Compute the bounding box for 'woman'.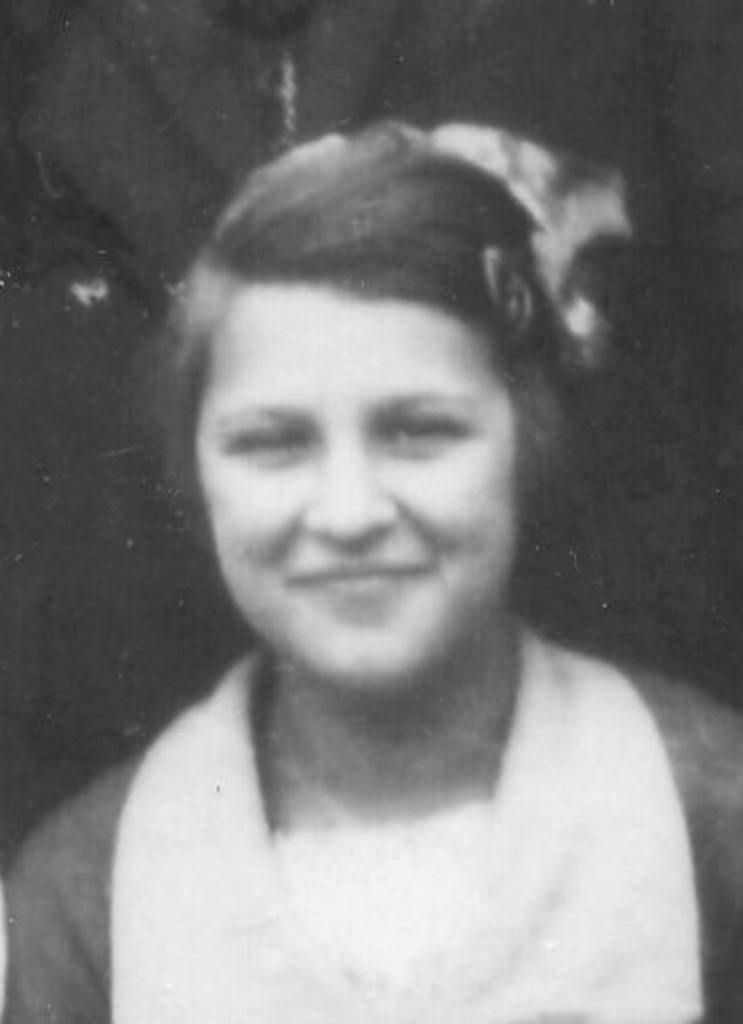
0,96,741,1022.
